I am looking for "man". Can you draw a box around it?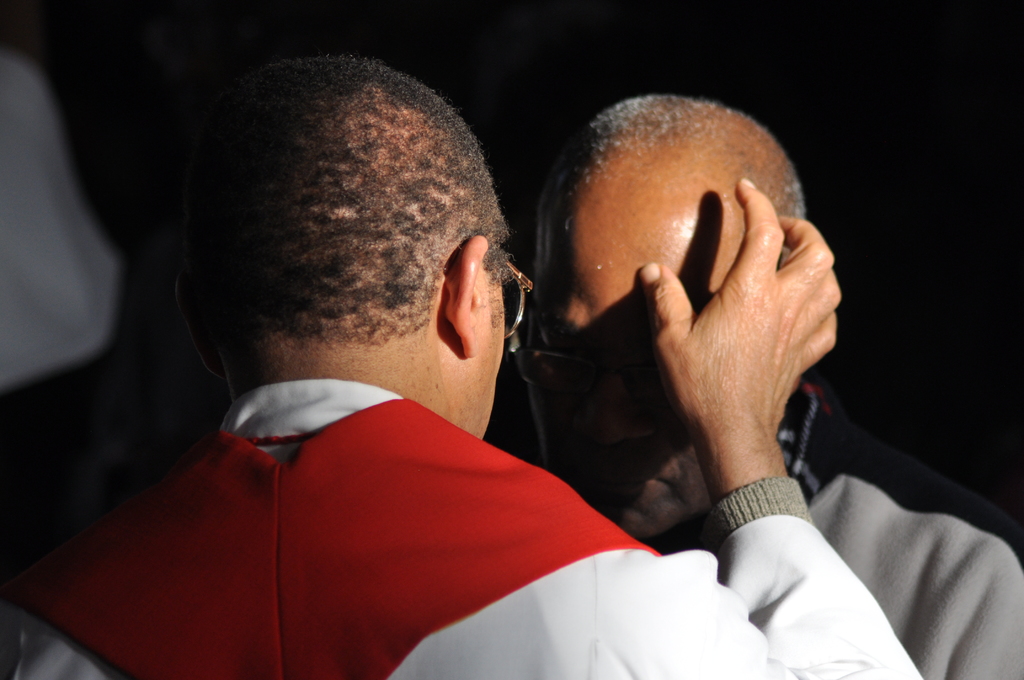
Sure, the bounding box is [left=0, top=49, right=924, bottom=679].
